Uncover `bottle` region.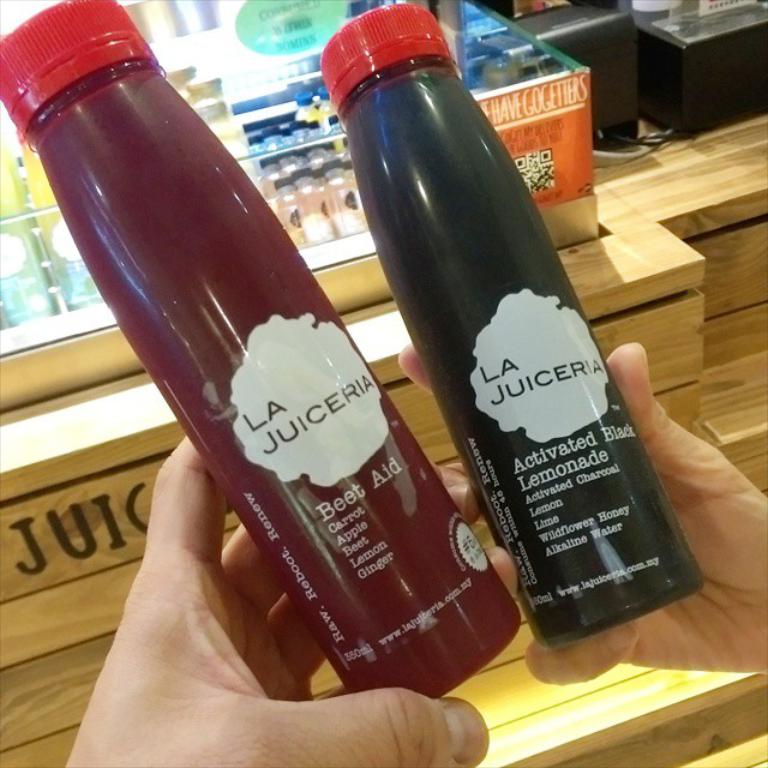
Uncovered: 318, 0, 708, 648.
